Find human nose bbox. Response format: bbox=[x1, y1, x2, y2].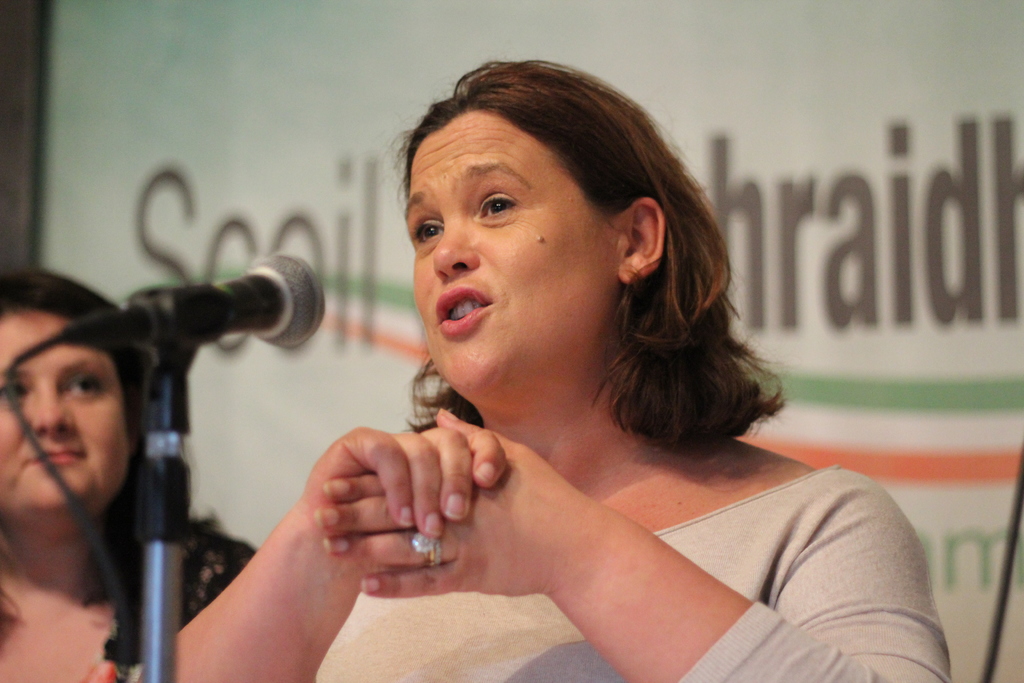
bbox=[31, 383, 76, 434].
